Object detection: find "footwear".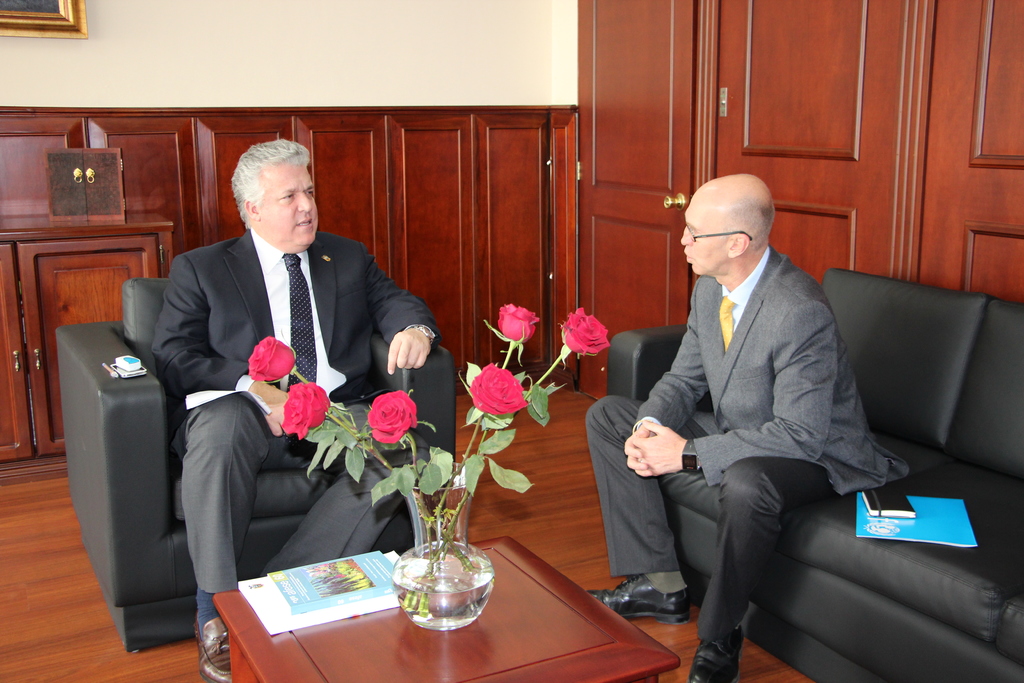
195, 611, 232, 682.
